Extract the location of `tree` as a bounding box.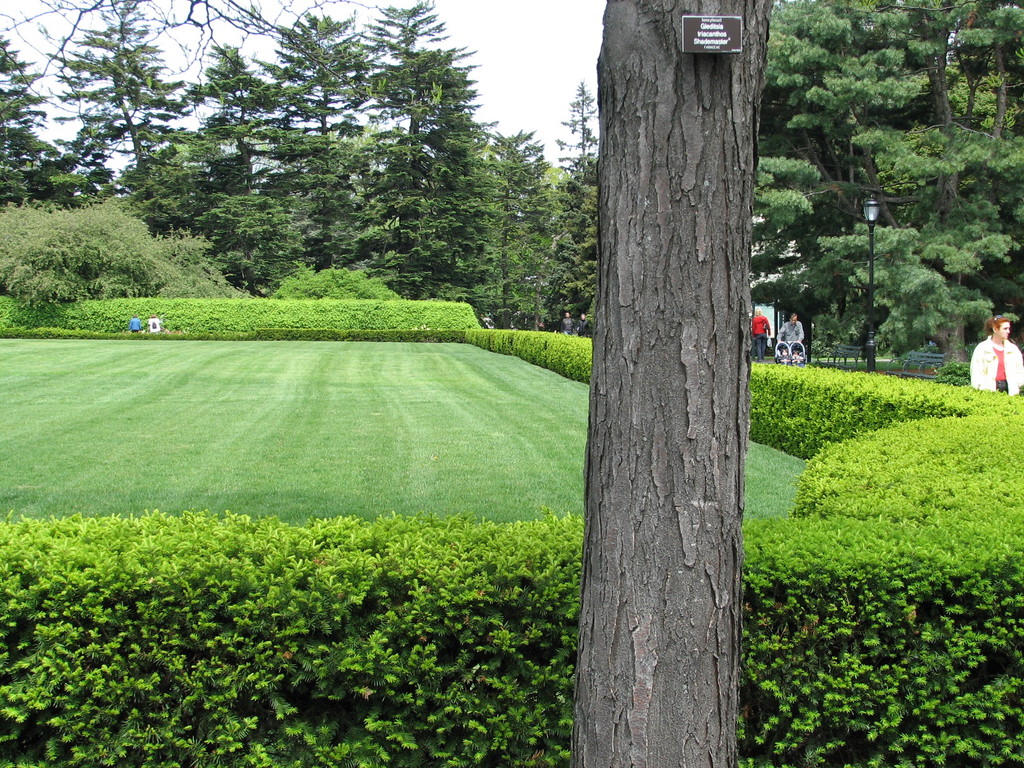
470,126,575,328.
